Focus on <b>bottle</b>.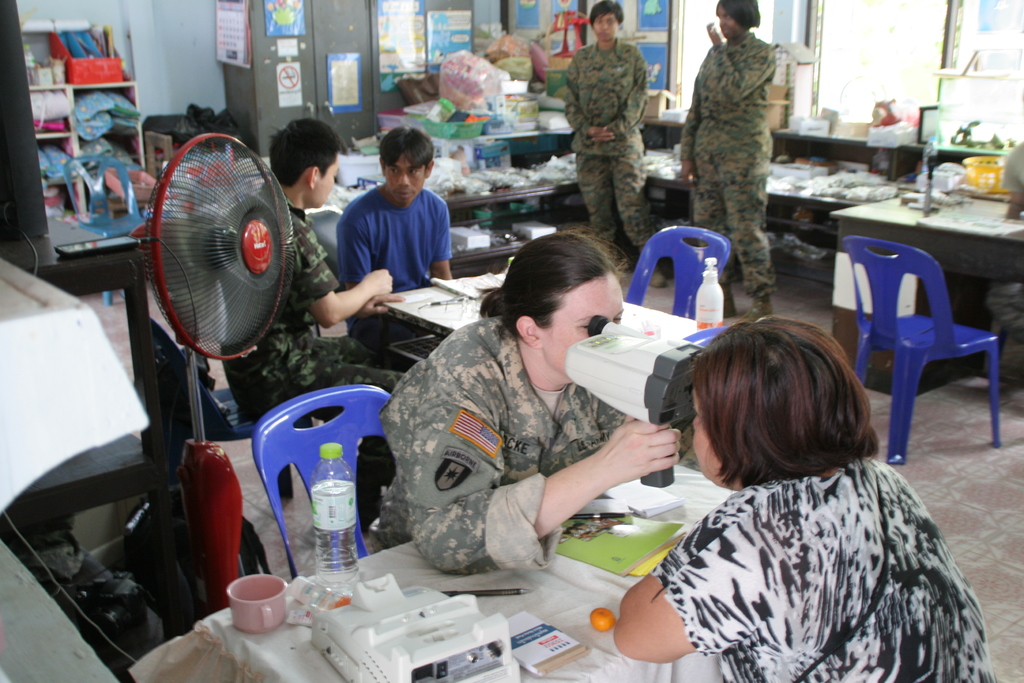
Focused at (x1=307, y1=443, x2=362, y2=591).
